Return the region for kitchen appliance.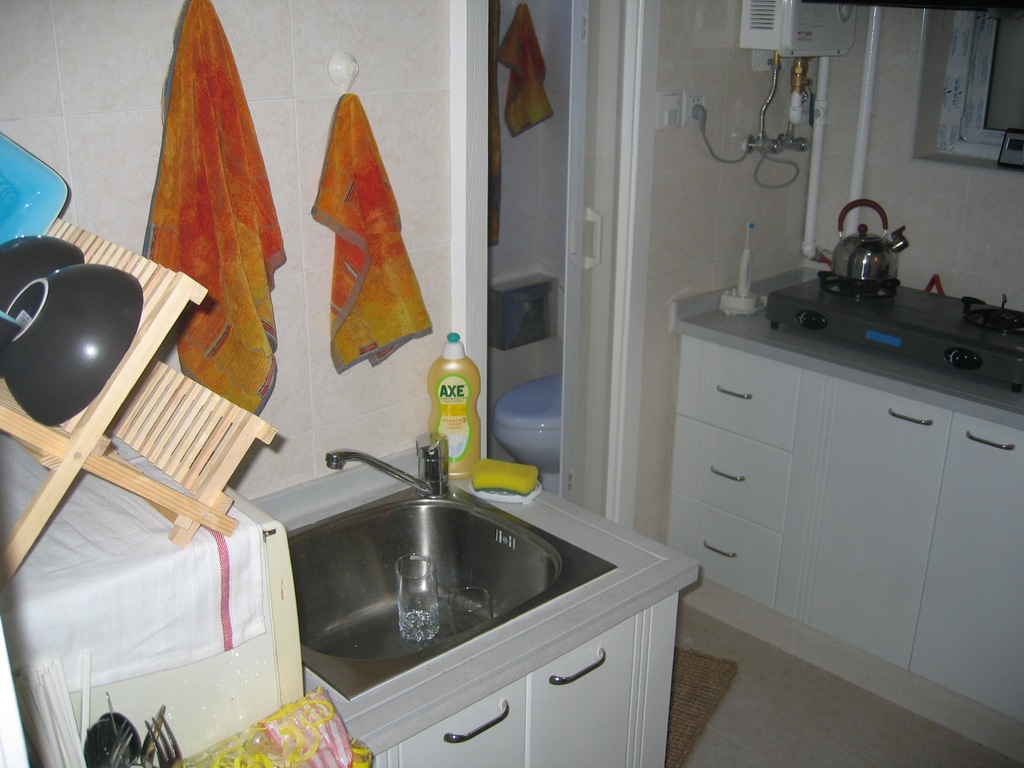
[x1=765, y1=271, x2=1023, y2=397].
